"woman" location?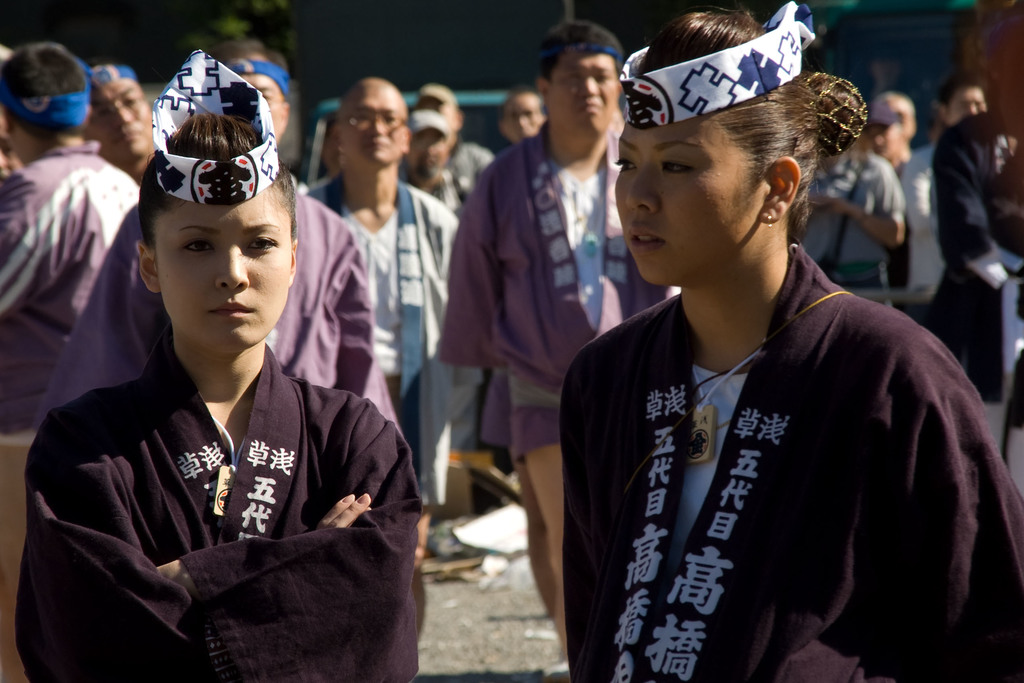
bbox(797, 86, 904, 305)
